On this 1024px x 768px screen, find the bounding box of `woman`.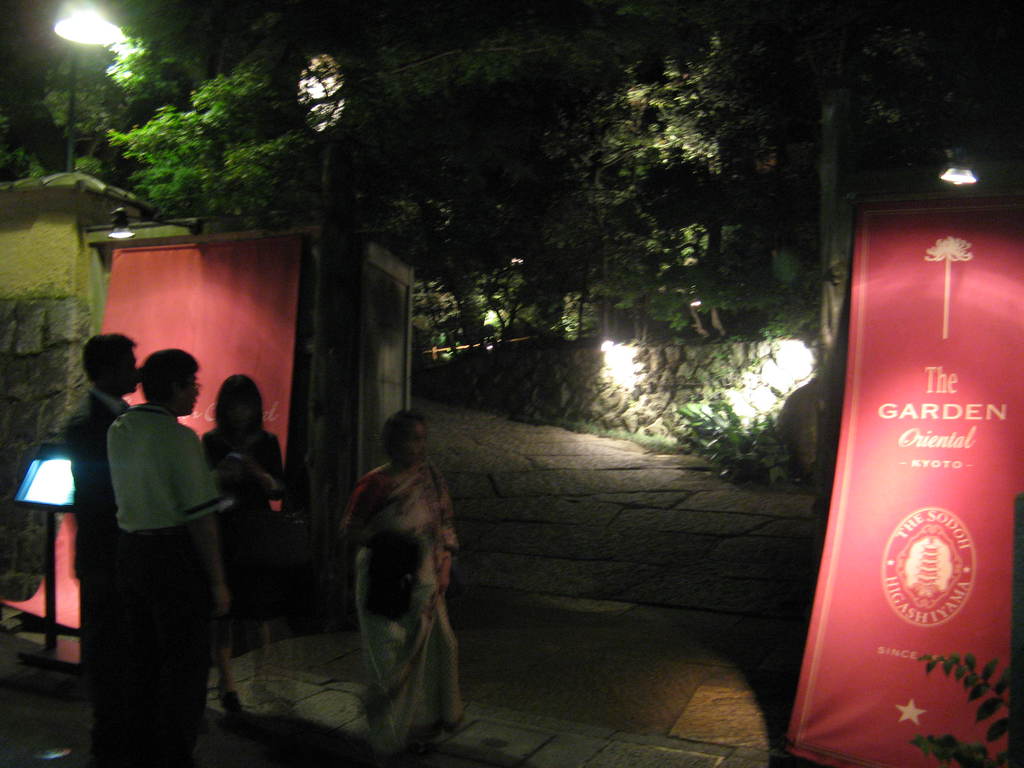
Bounding box: locate(204, 376, 292, 728).
